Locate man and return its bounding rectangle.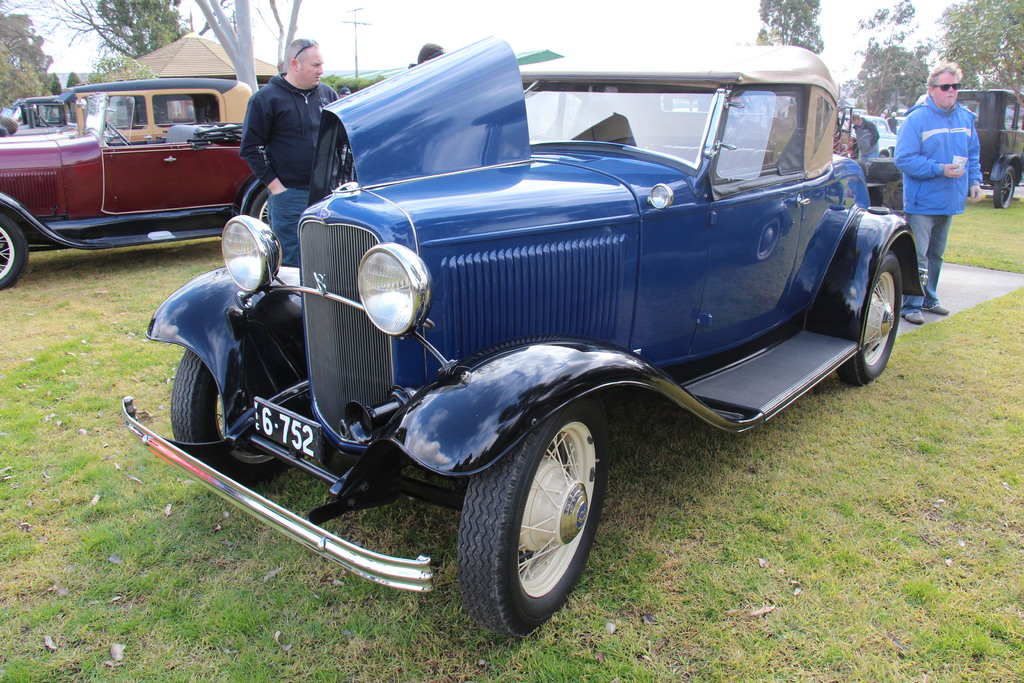
detection(899, 71, 998, 252).
